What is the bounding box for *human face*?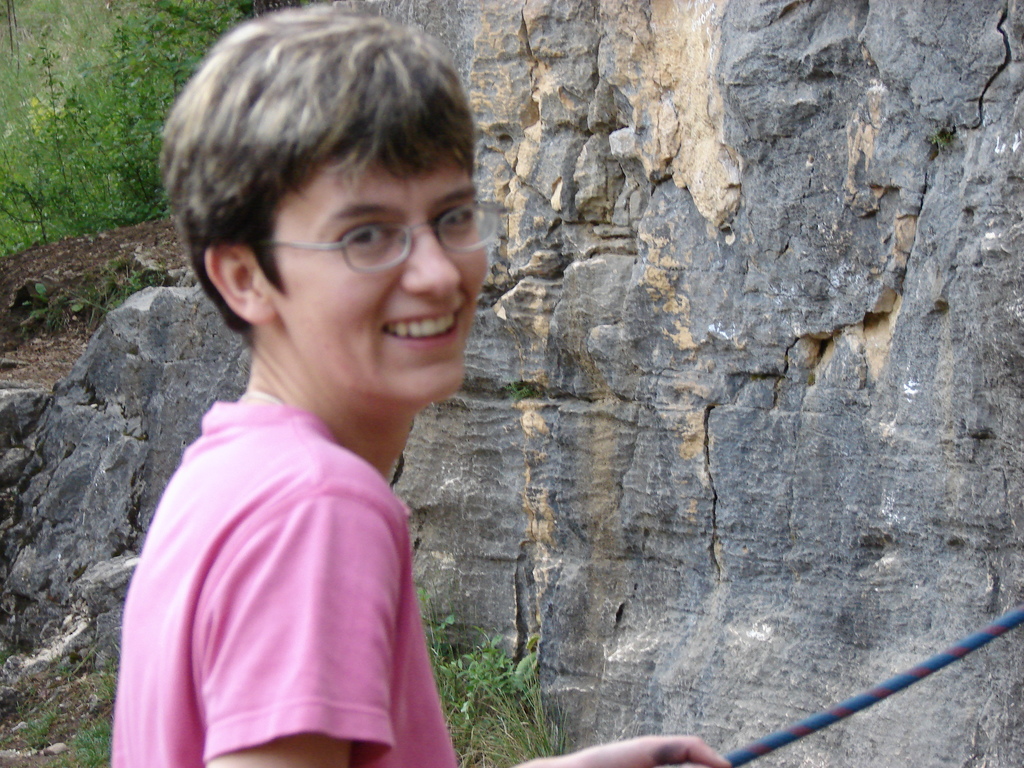
[261, 151, 493, 403].
